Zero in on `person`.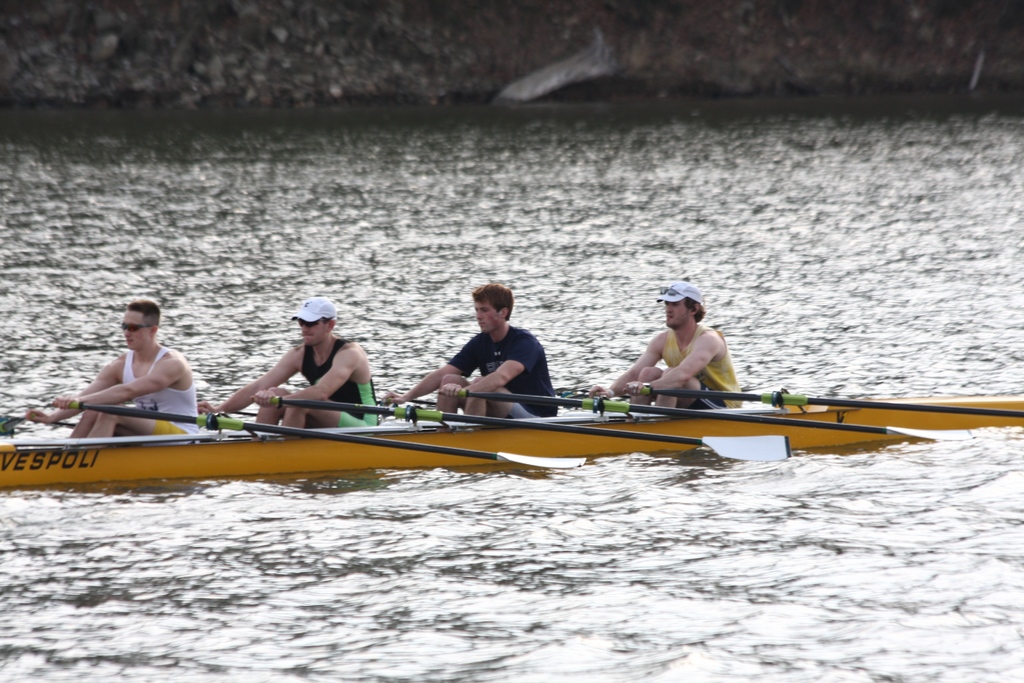
Zeroed in: x1=193 y1=292 x2=383 y2=439.
